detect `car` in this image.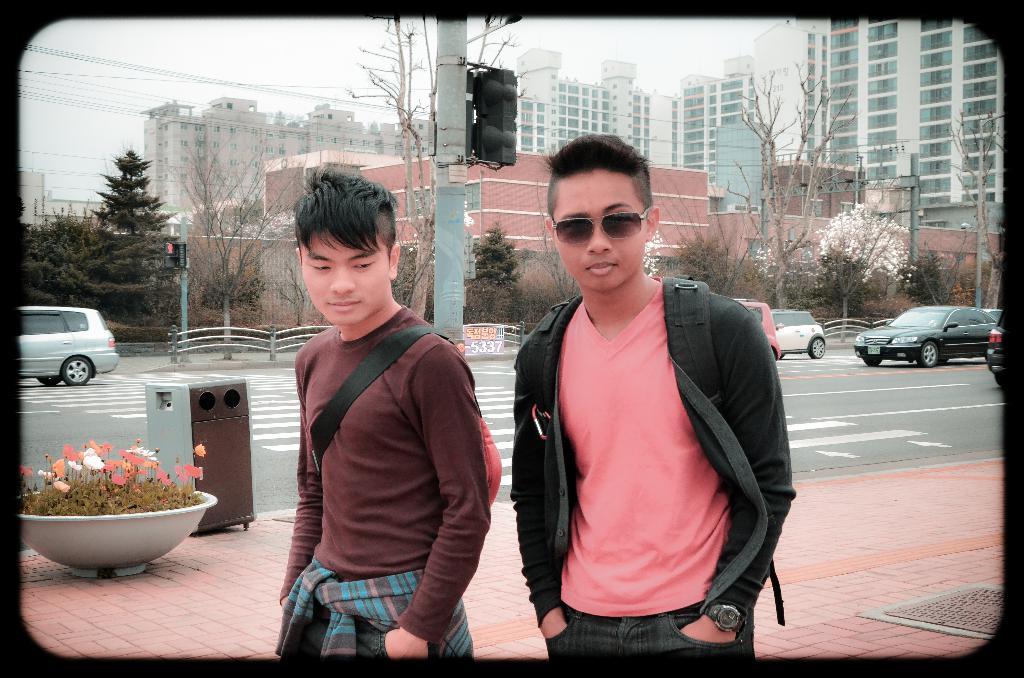
Detection: box=[772, 309, 826, 359].
